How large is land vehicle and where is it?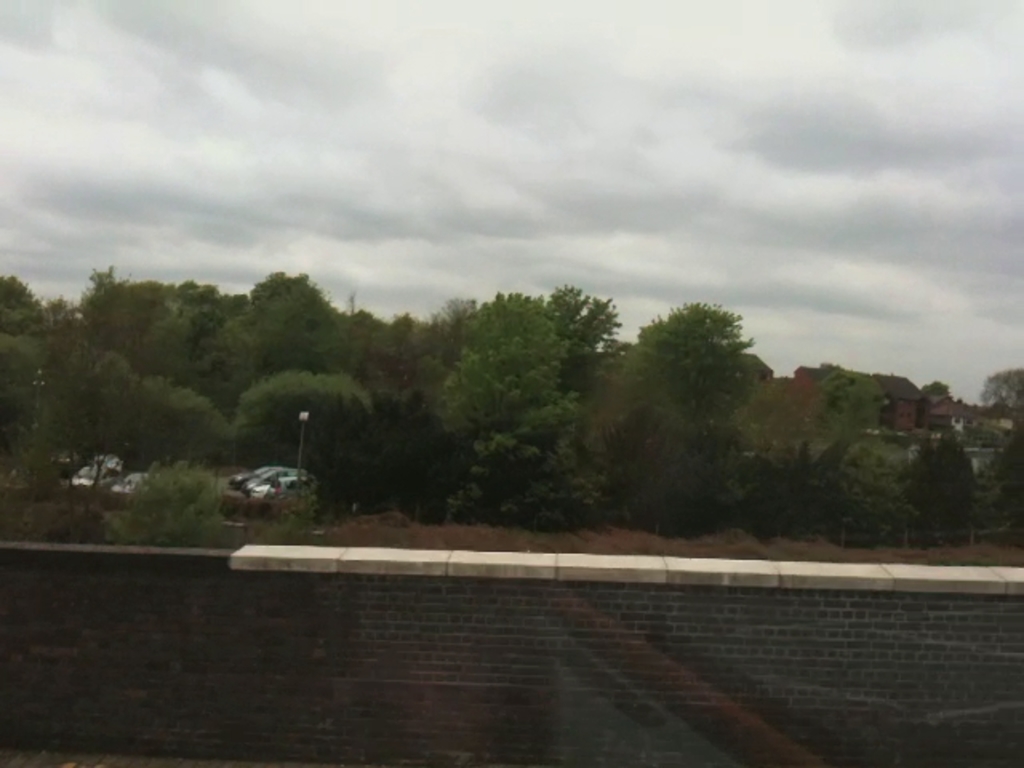
Bounding box: (109,467,154,501).
